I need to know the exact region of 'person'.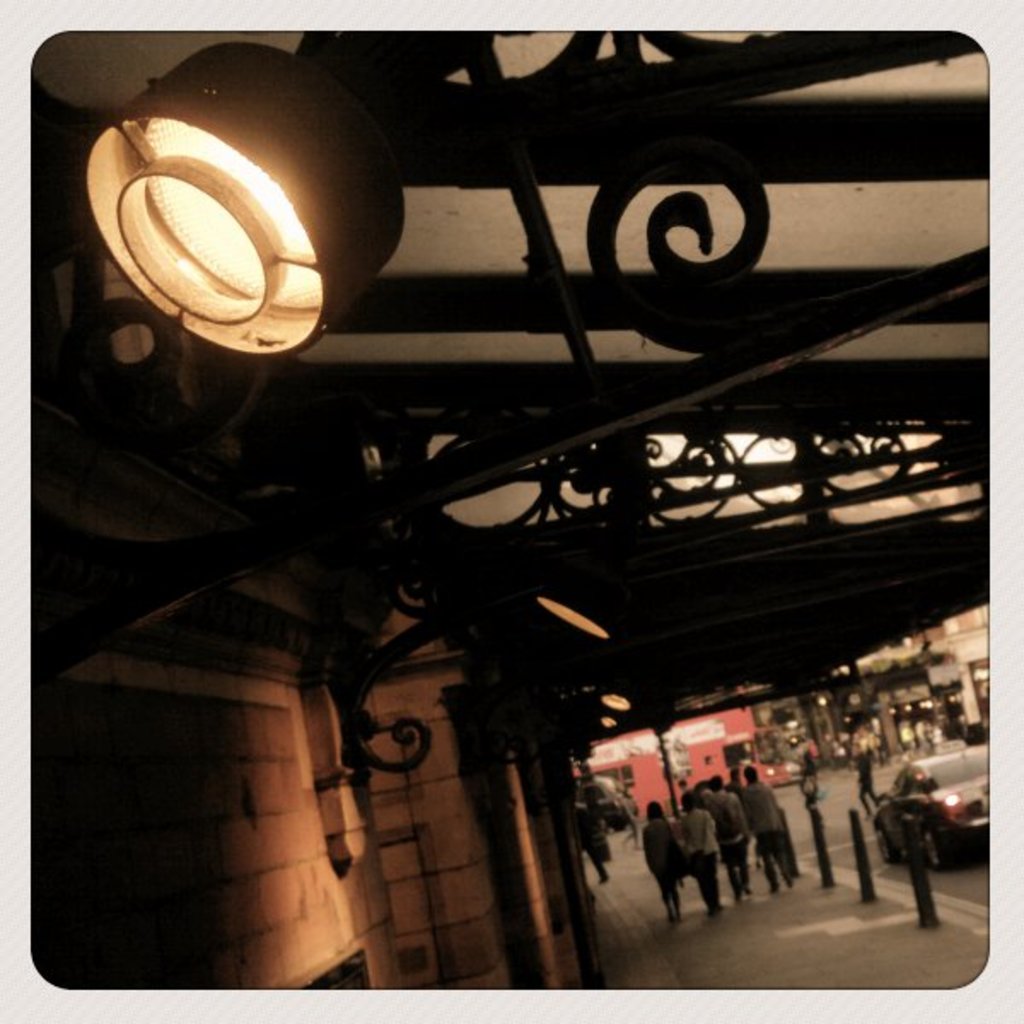
Region: rect(746, 766, 797, 898).
